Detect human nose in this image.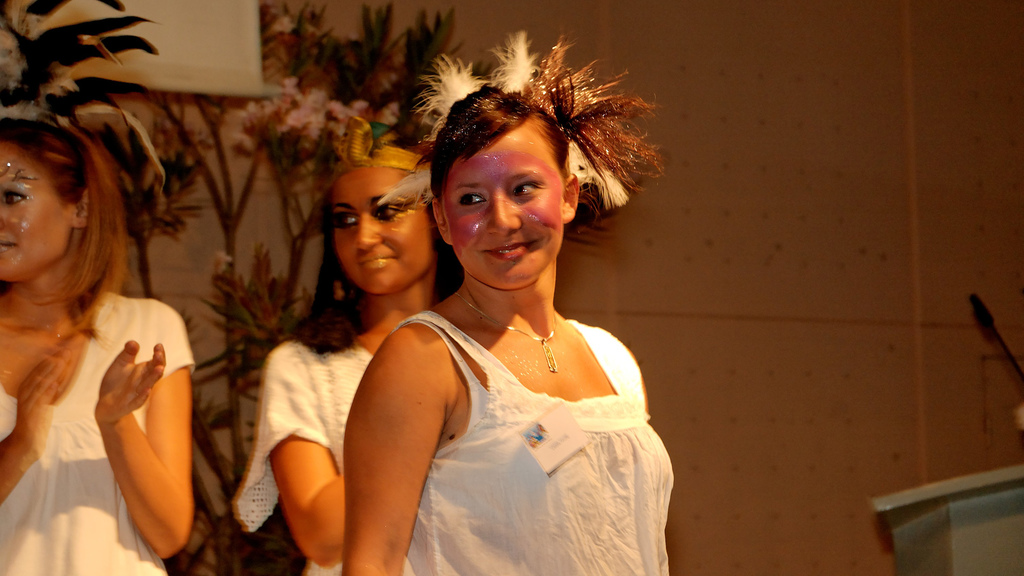
Detection: detection(0, 210, 6, 230).
